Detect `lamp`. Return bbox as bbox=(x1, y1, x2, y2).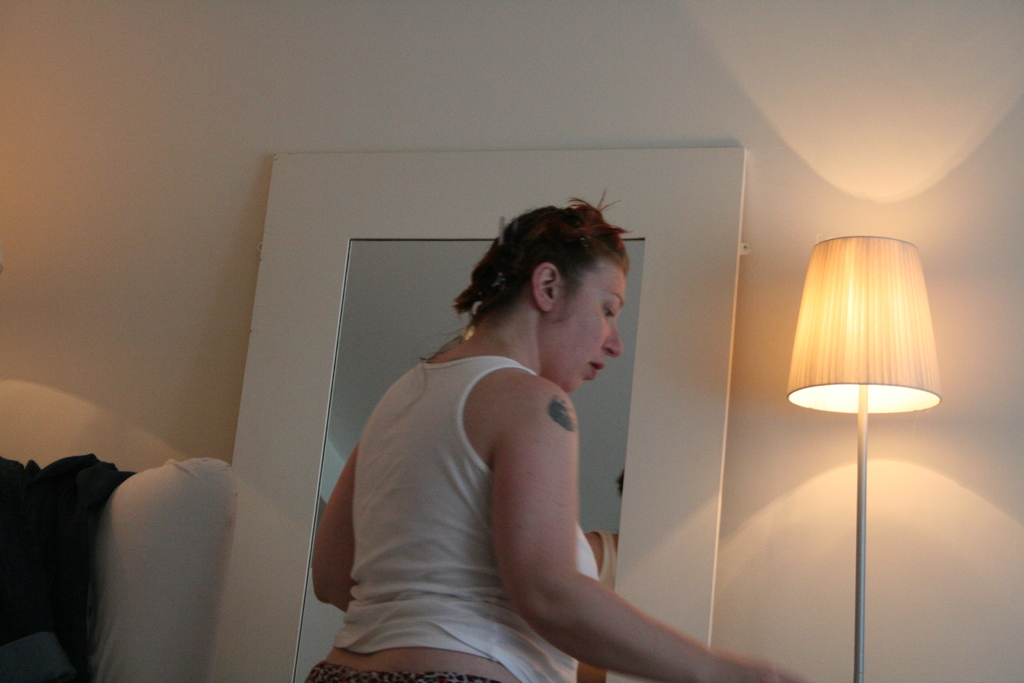
bbox=(781, 222, 954, 646).
